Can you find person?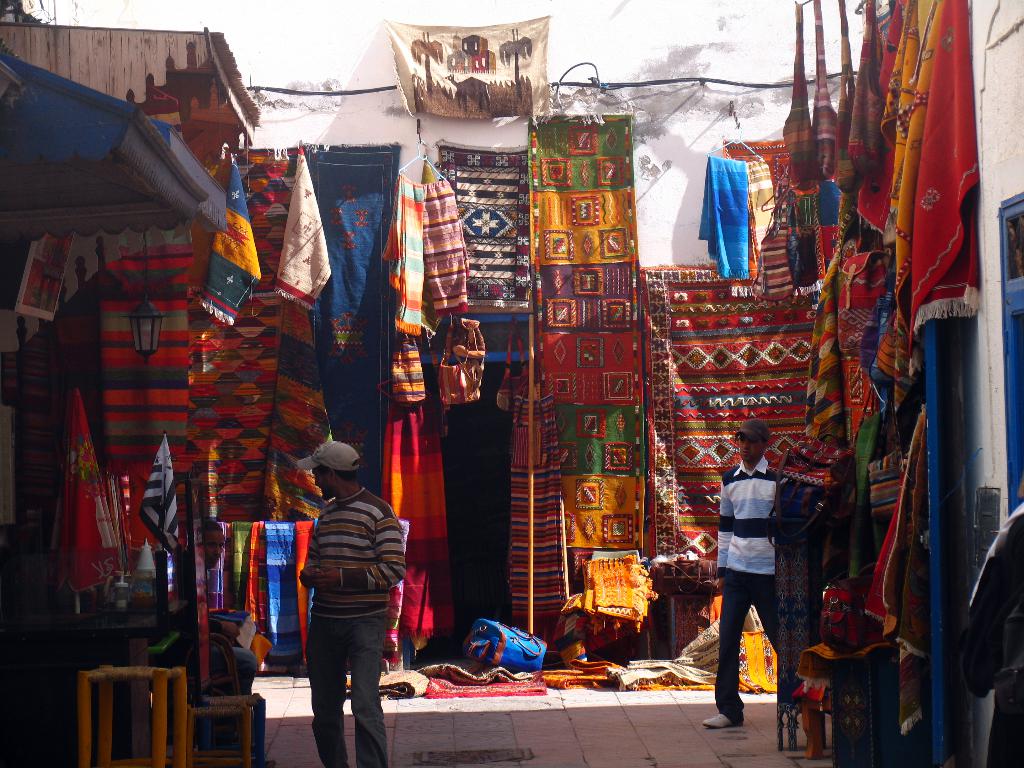
Yes, bounding box: {"x1": 202, "y1": 515, "x2": 271, "y2": 666}.
